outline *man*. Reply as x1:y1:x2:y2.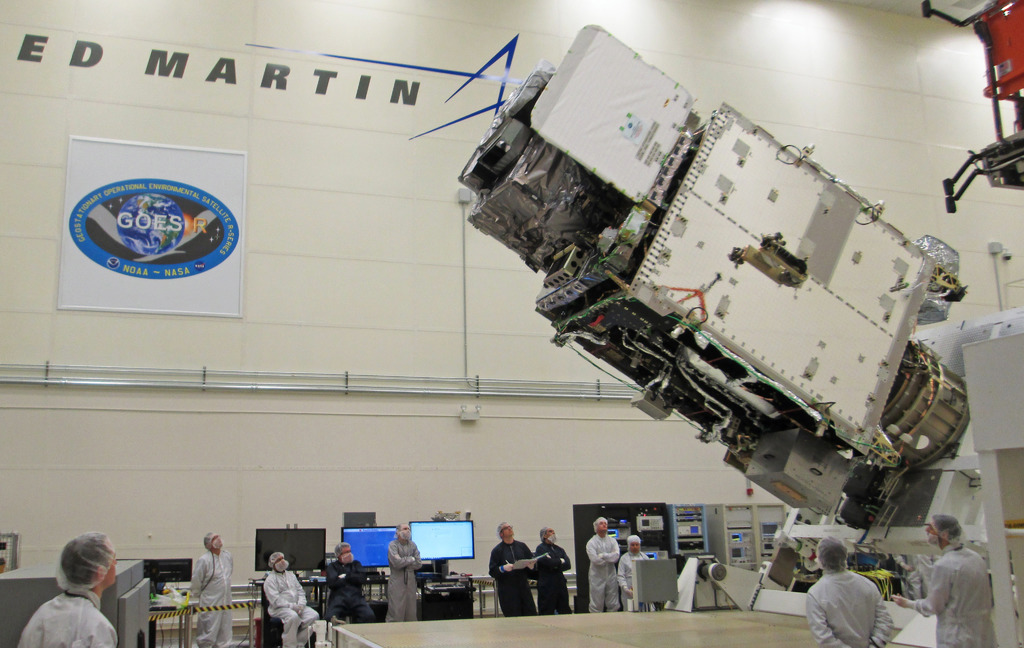
16:531:120:647.
